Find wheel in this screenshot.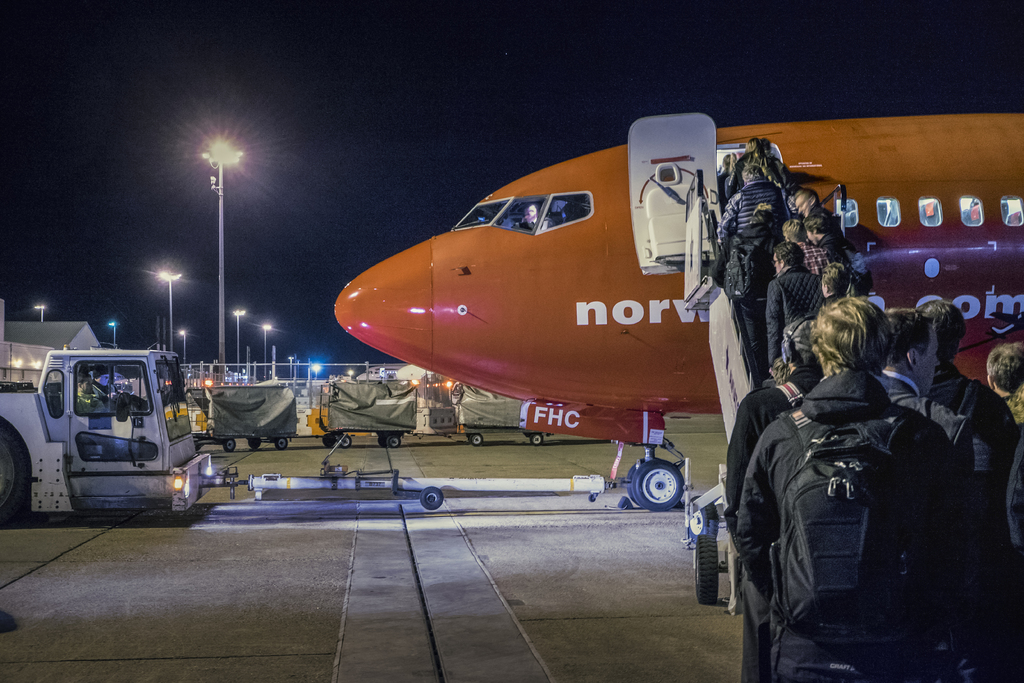
The bounding box for wheel is 685/532/724/607.
